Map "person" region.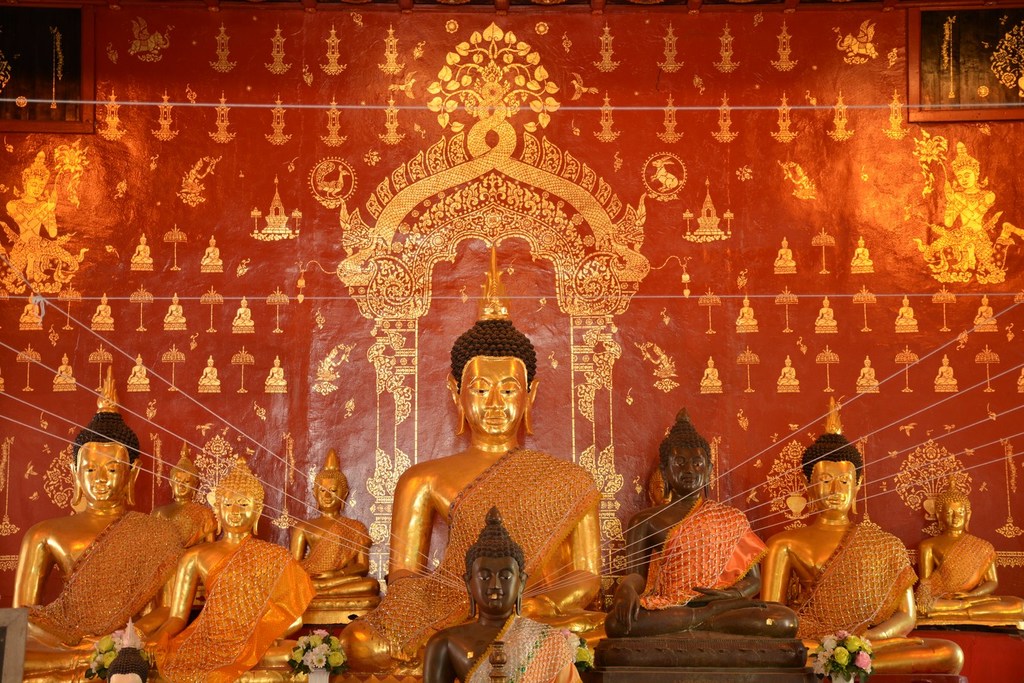
Mapped to pyautogui.locateOnScreen(759, 432, 963, 672).
